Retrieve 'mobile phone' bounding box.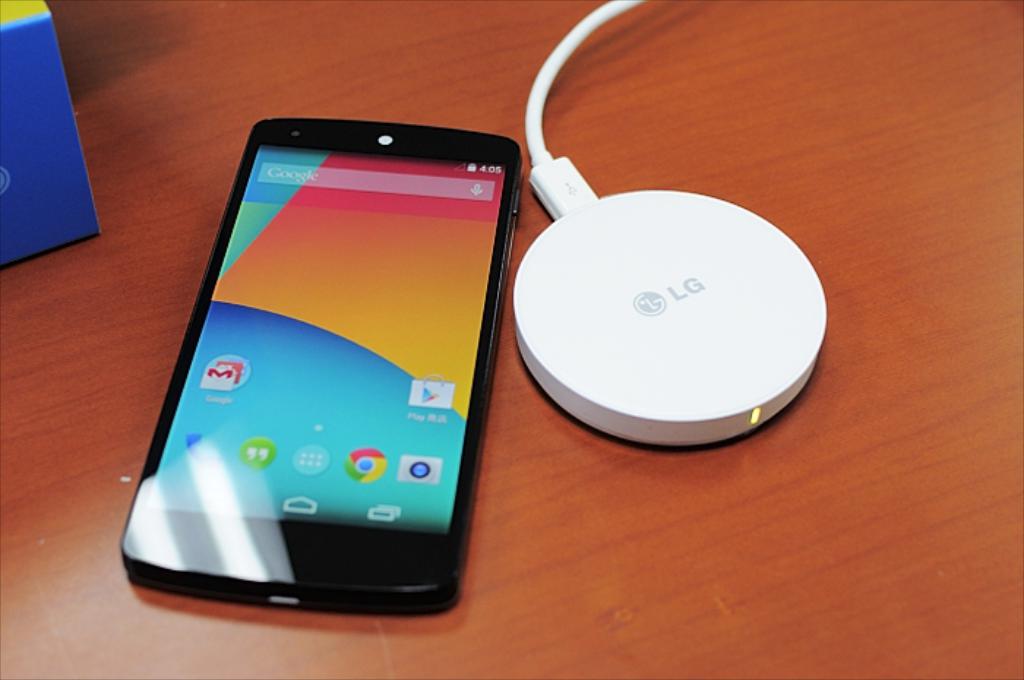
Bounding box: <bbox>114, 114, 524, 617</bbox>.
